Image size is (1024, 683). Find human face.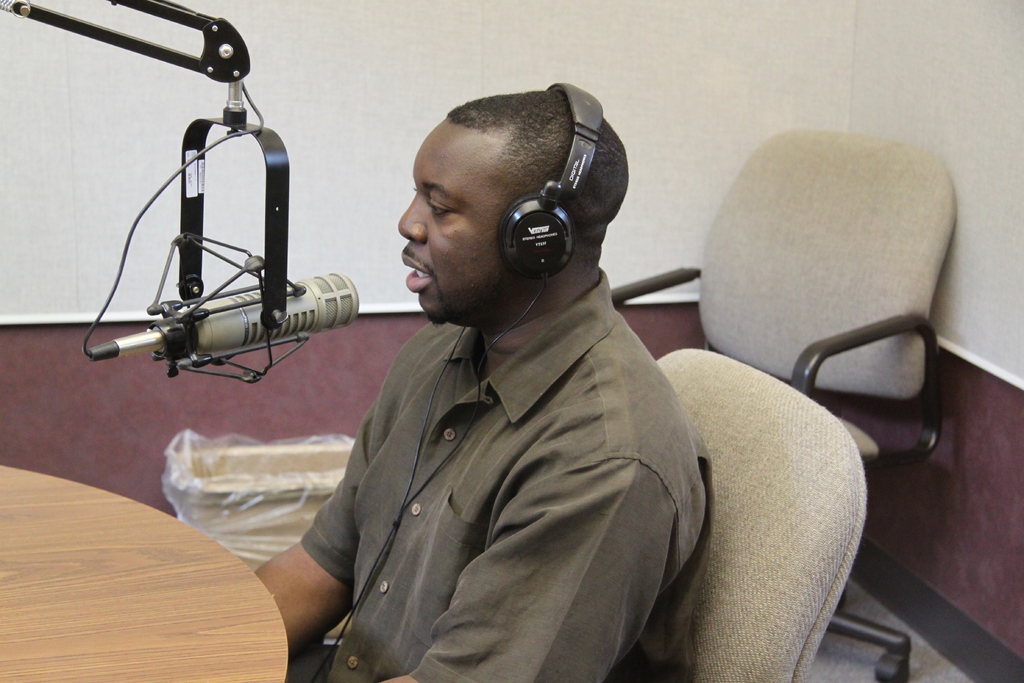
crop(397, 118, 517, 318).
